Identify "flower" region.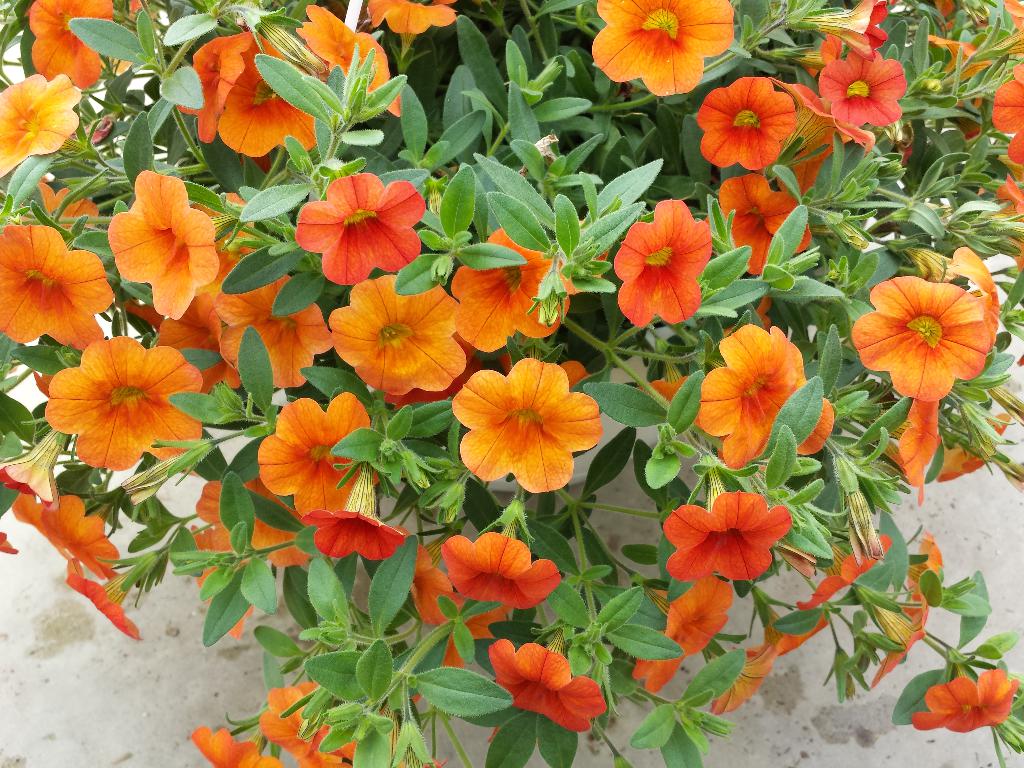
Region: 821, 0, 887, 54.
